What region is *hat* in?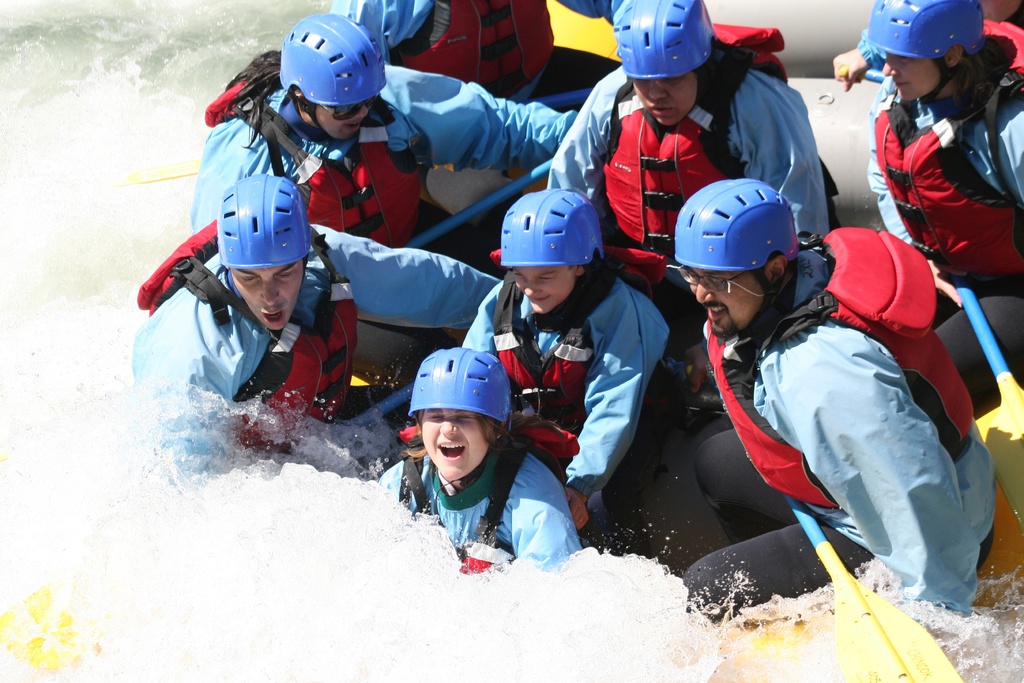
x1=858, y1=0, x2=983, y2=113.
